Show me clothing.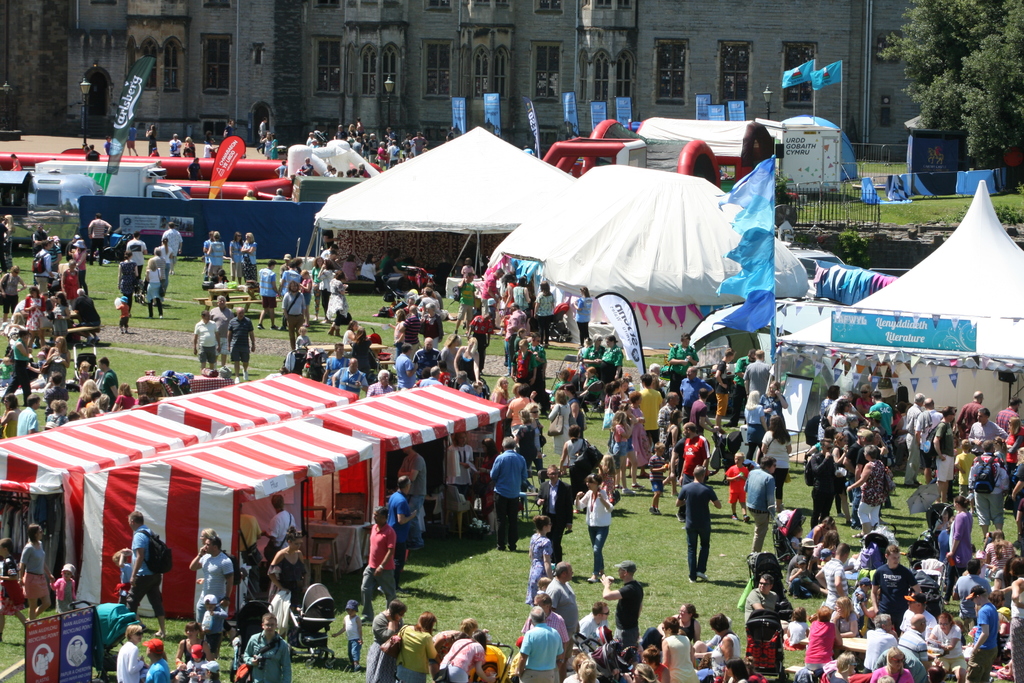
clothing is here: [x1=195, y1=317, x2=222, y2=362].
